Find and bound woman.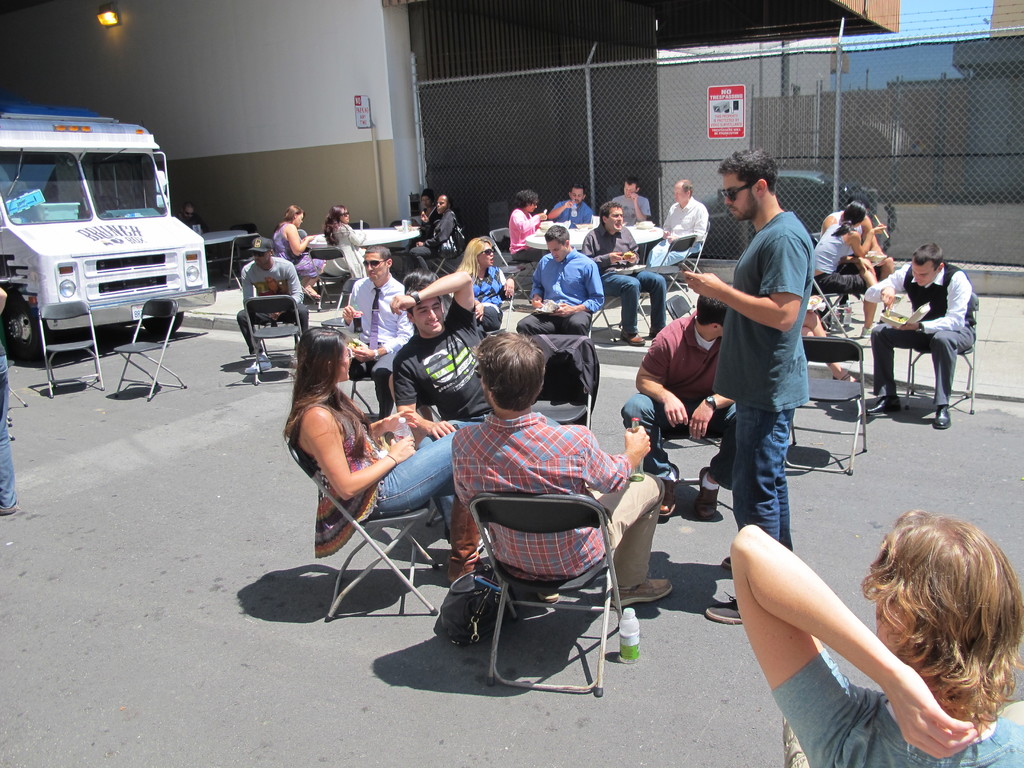
Bound: pyautogui.locateOnScreen(280, 324, 479, 587).
